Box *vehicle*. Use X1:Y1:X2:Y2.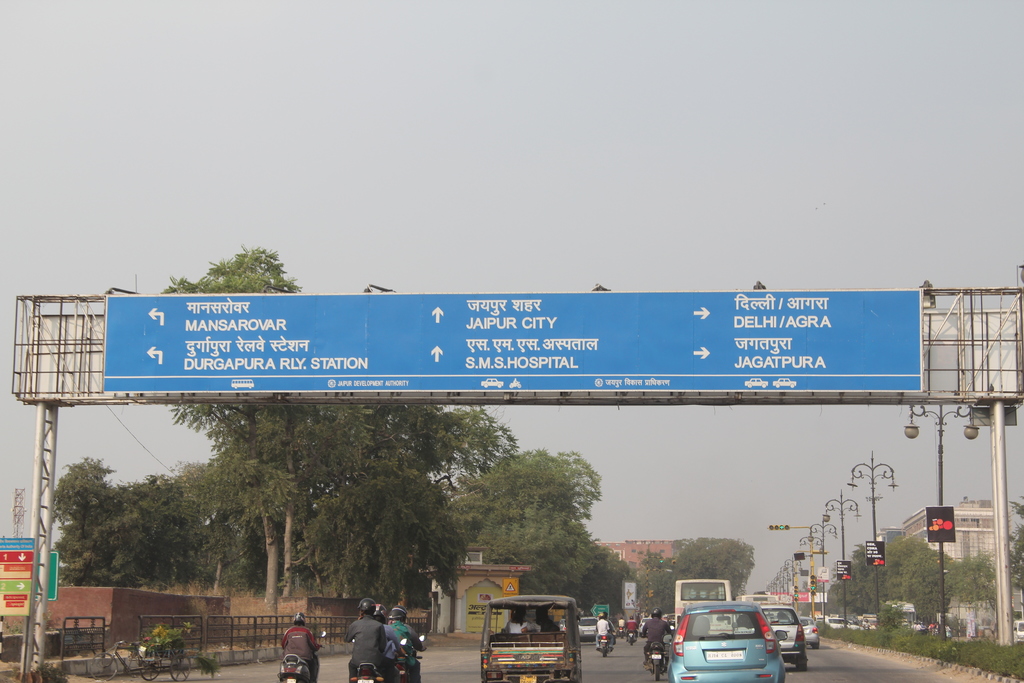
351:635:409:682.
